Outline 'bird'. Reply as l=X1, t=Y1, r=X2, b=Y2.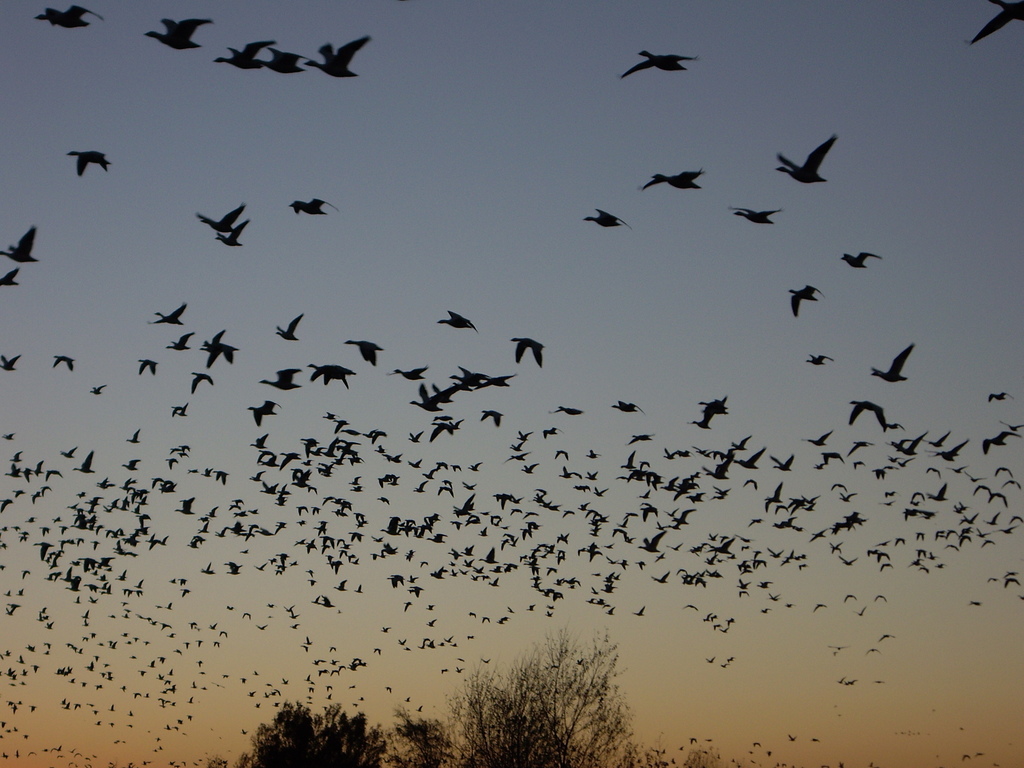
l=510, t=337, r=546, b=371.
